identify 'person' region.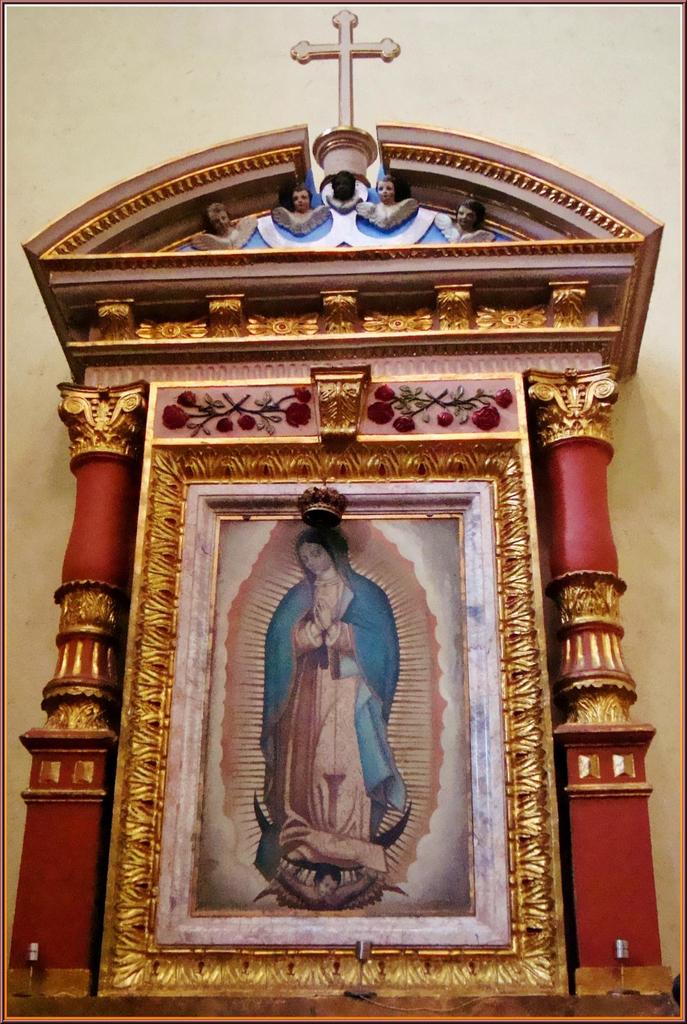
Region: x1=261, y1=524, x2=407, y2=904.
